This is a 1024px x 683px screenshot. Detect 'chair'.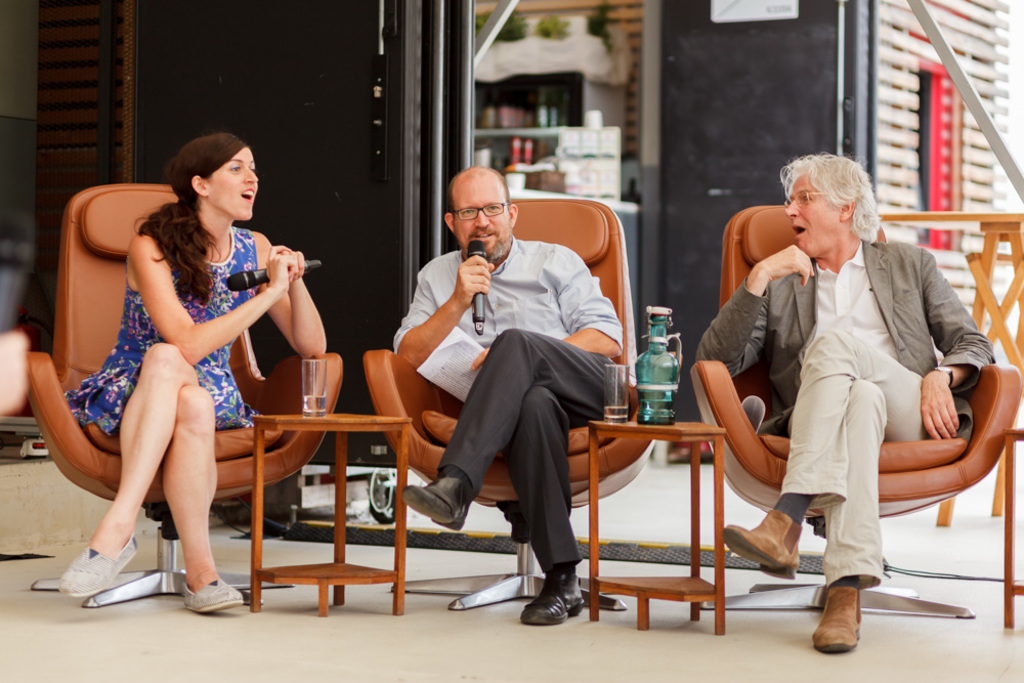
(x1=361, y1=196, x2=654, y2=606).
